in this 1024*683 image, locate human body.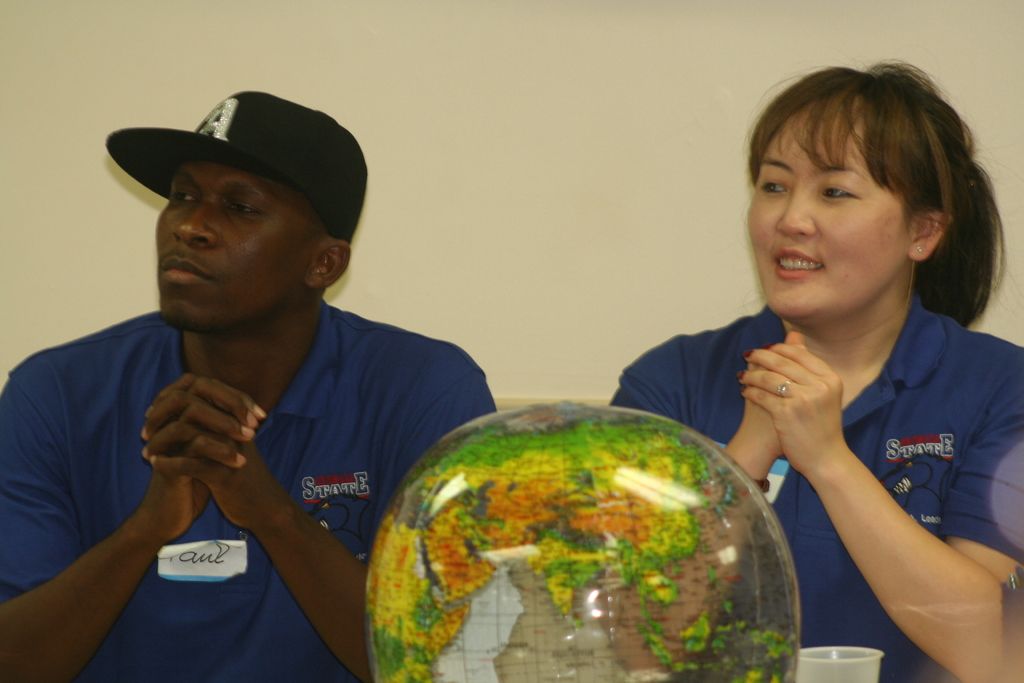
Bounding box: BBox(1, 300, 499, 682).
